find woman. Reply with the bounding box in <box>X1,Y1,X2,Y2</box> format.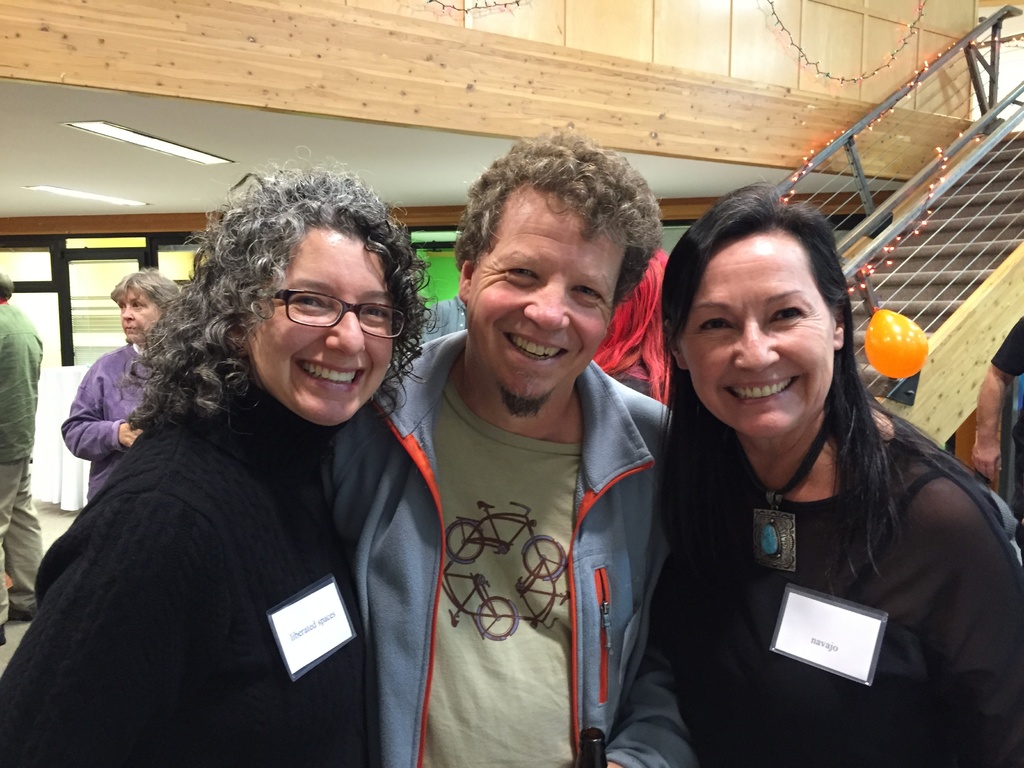
<box>0,153,445,767</box>.
